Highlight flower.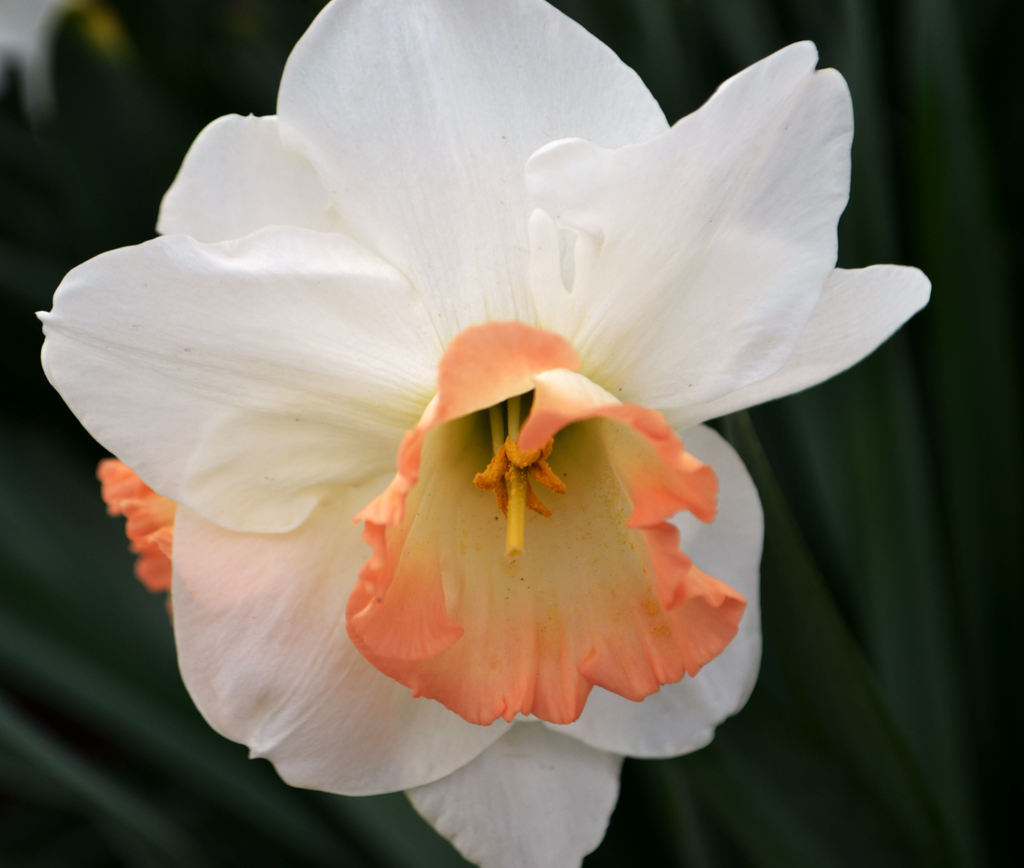
Highlighted region: box=[51, 7, 908, 810].
